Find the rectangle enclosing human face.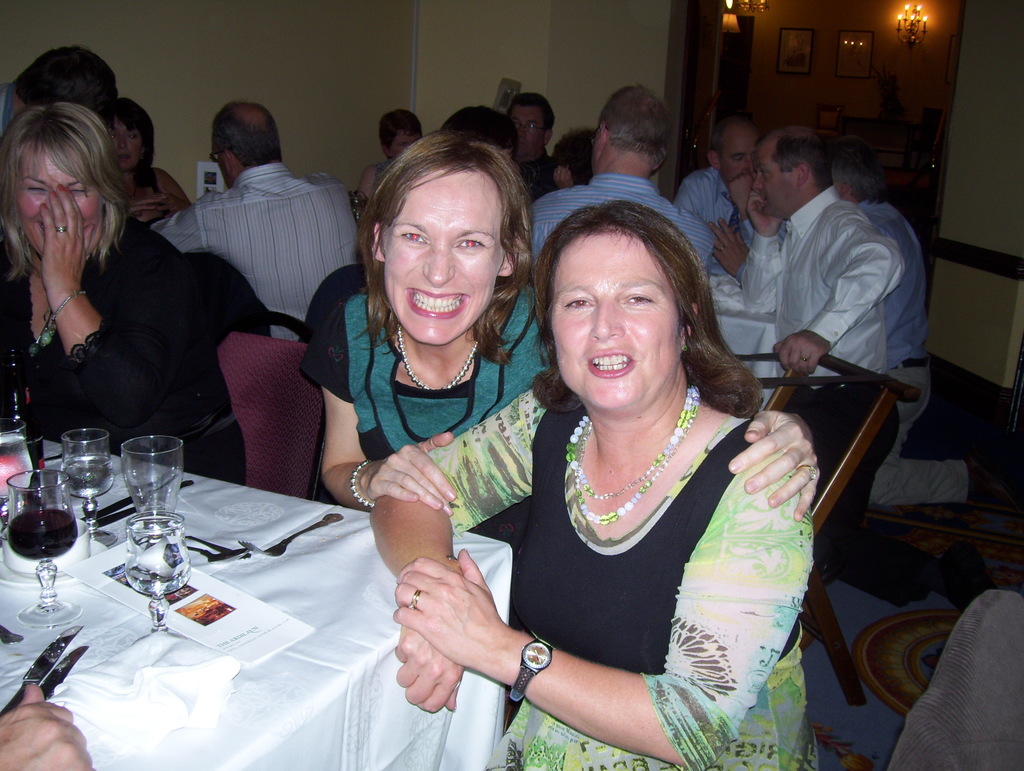
box(501, 104, 545, 162).
